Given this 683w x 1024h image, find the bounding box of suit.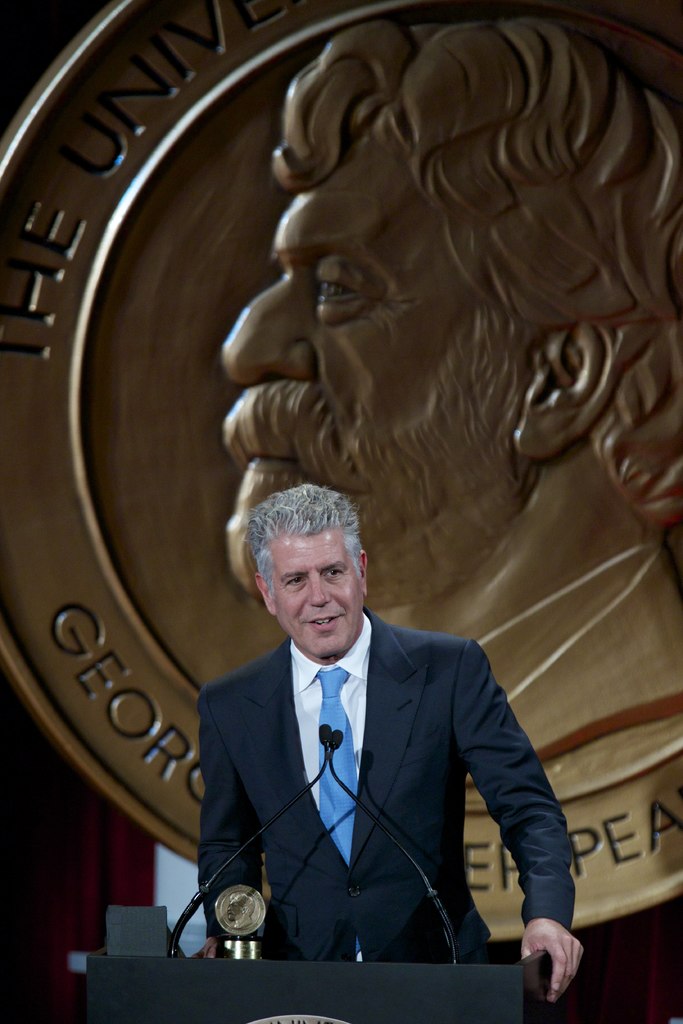
{"left": 170, "top": 553, "right": 572, "bottom": 976}.
